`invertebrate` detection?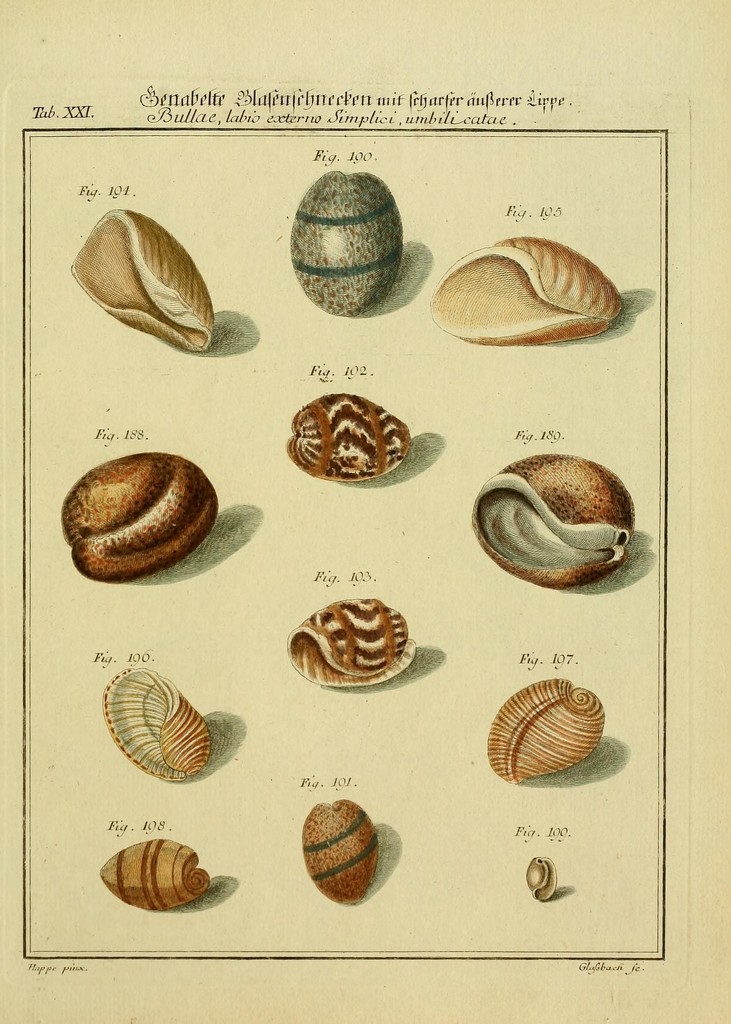
rect(302, 799, 379, 906)
